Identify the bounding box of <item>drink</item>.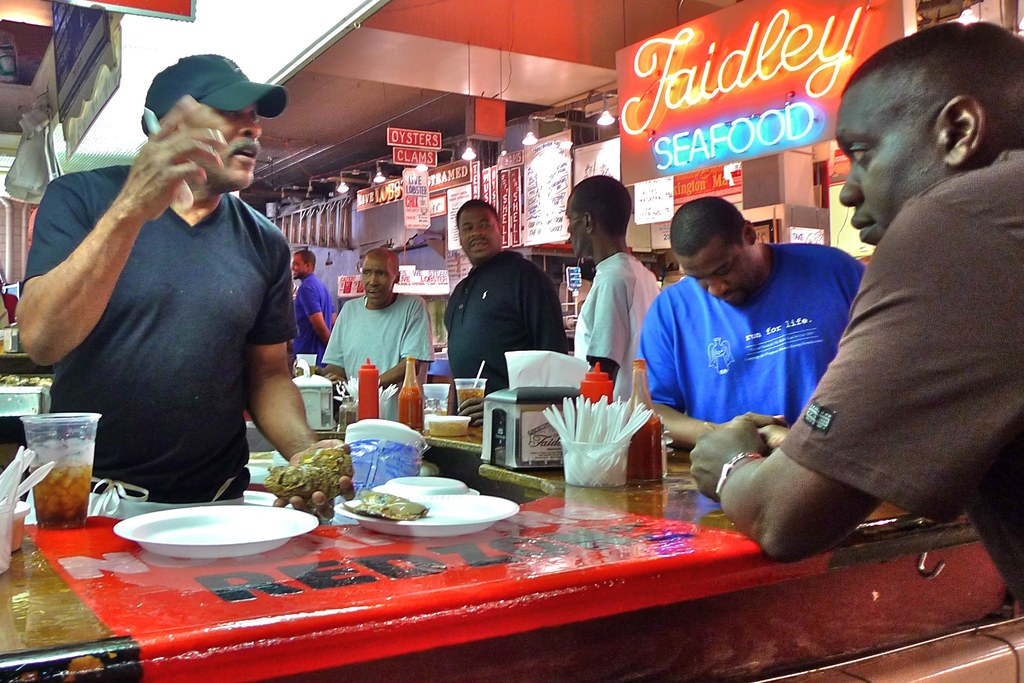
[x1=452, y1=386, x2=486, y2=409].
